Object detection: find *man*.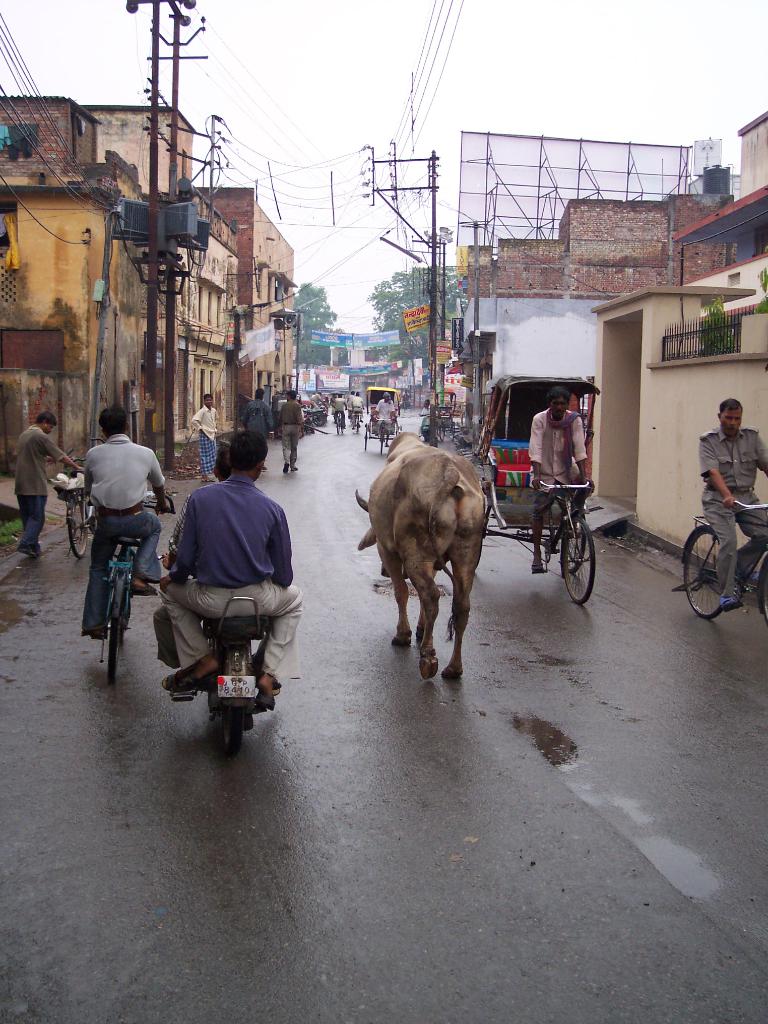
rect(159, 429, 305, 724).
